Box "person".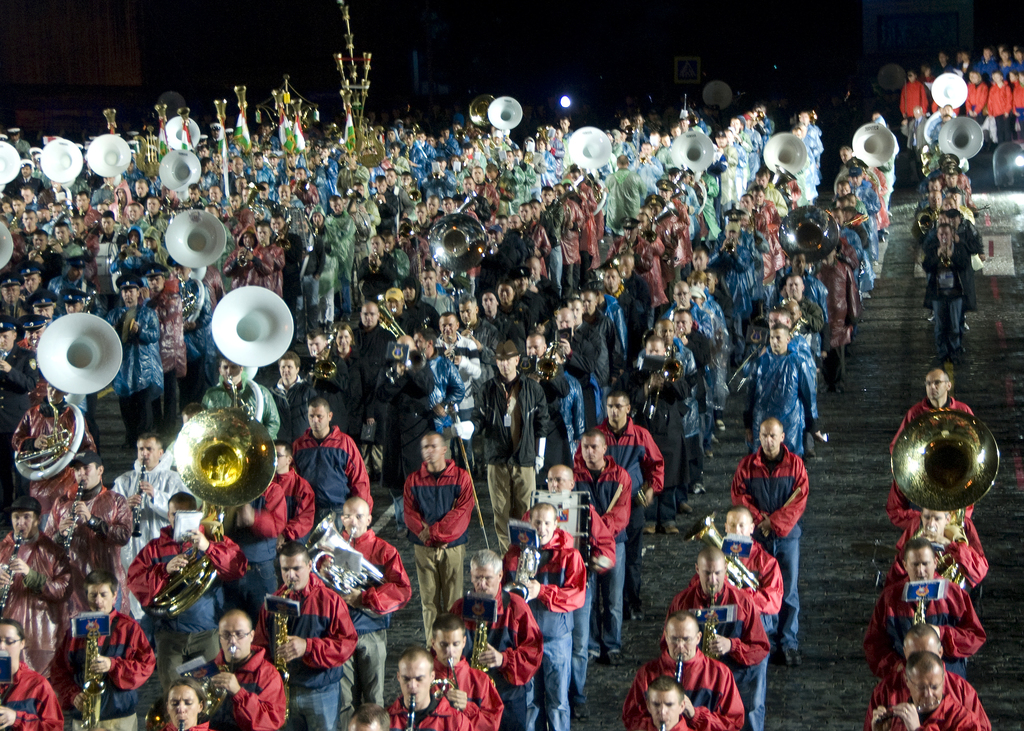
x1=614, y1=612, x2=747, y2=730.
